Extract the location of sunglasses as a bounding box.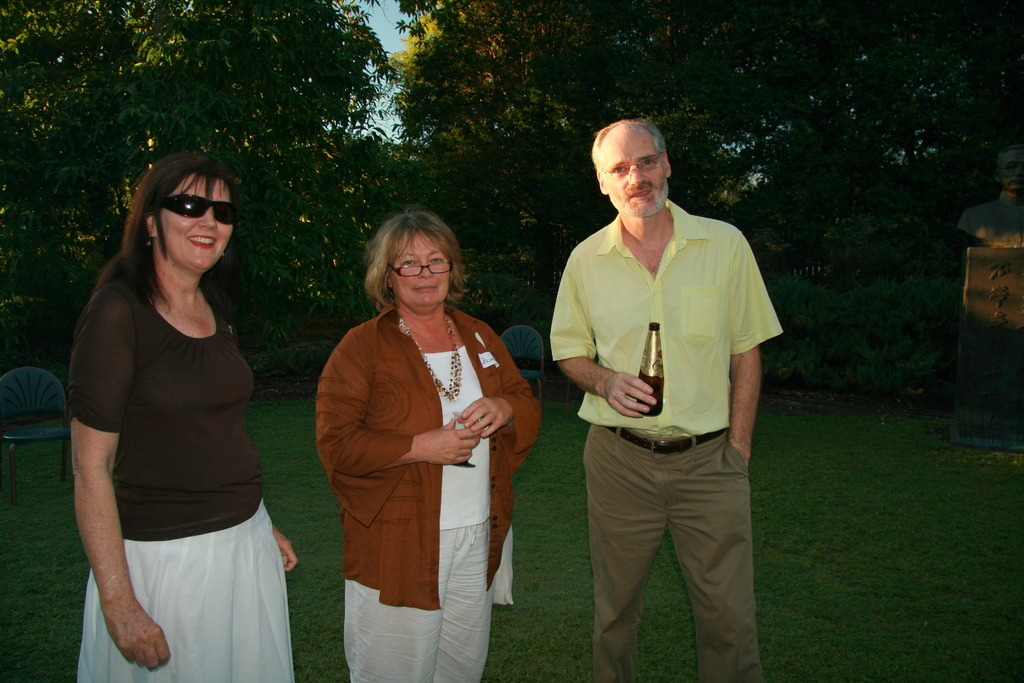
{"left": 164, "top": 193, "right": 241, "bottom": 227}.
